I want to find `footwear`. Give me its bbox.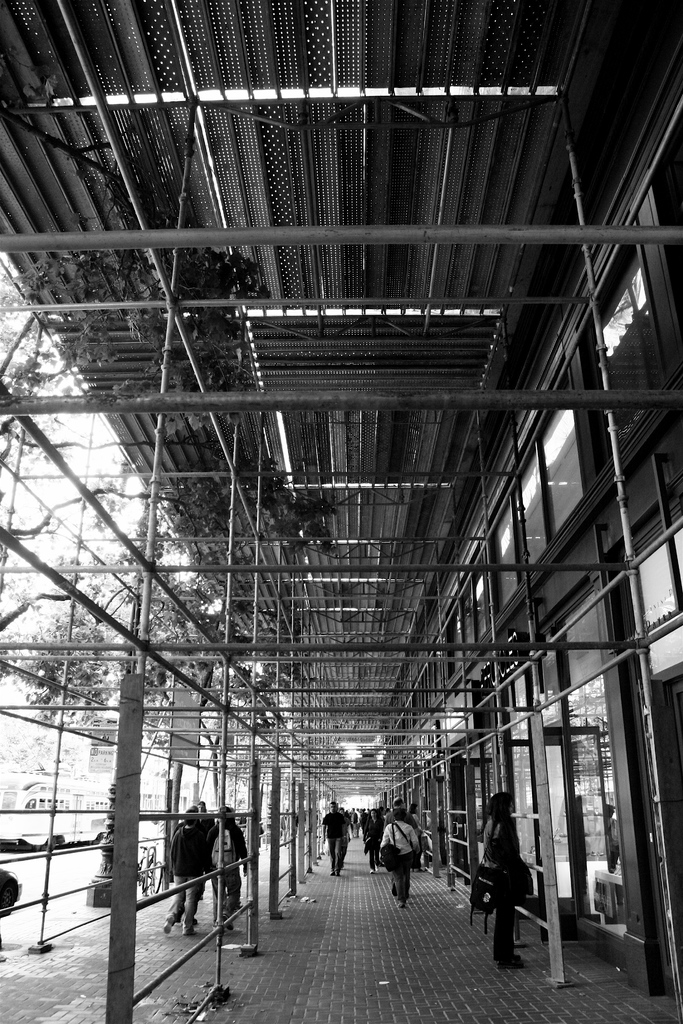
{"x1": 500, "y1": 955, "x2": 524, "y2": 969}.
